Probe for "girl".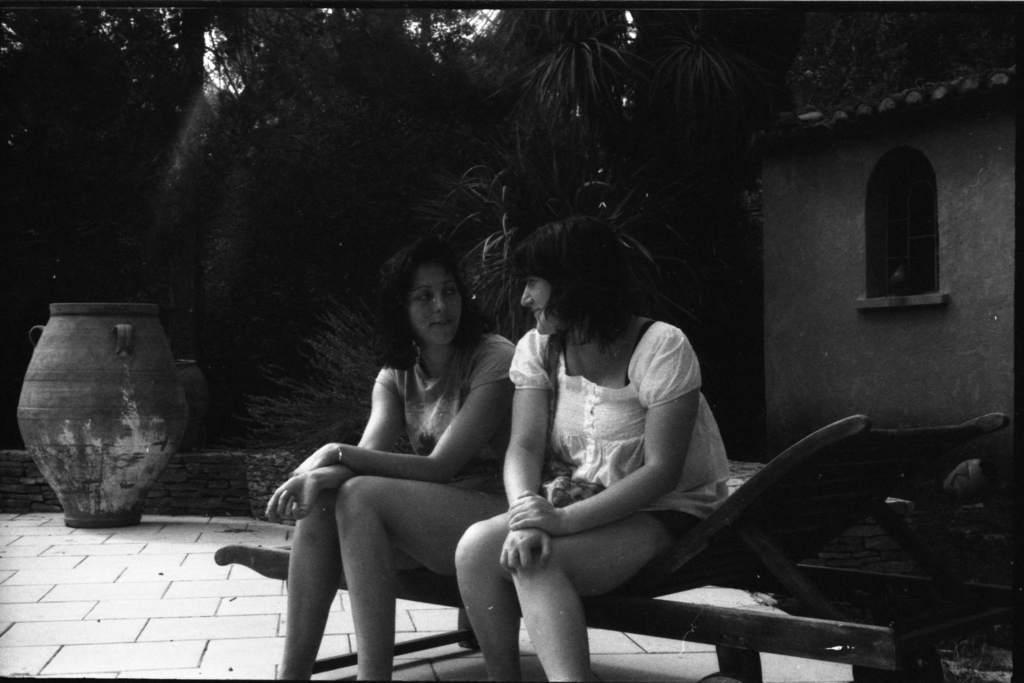
Probe result: box=[454, 213, 733, 682].
